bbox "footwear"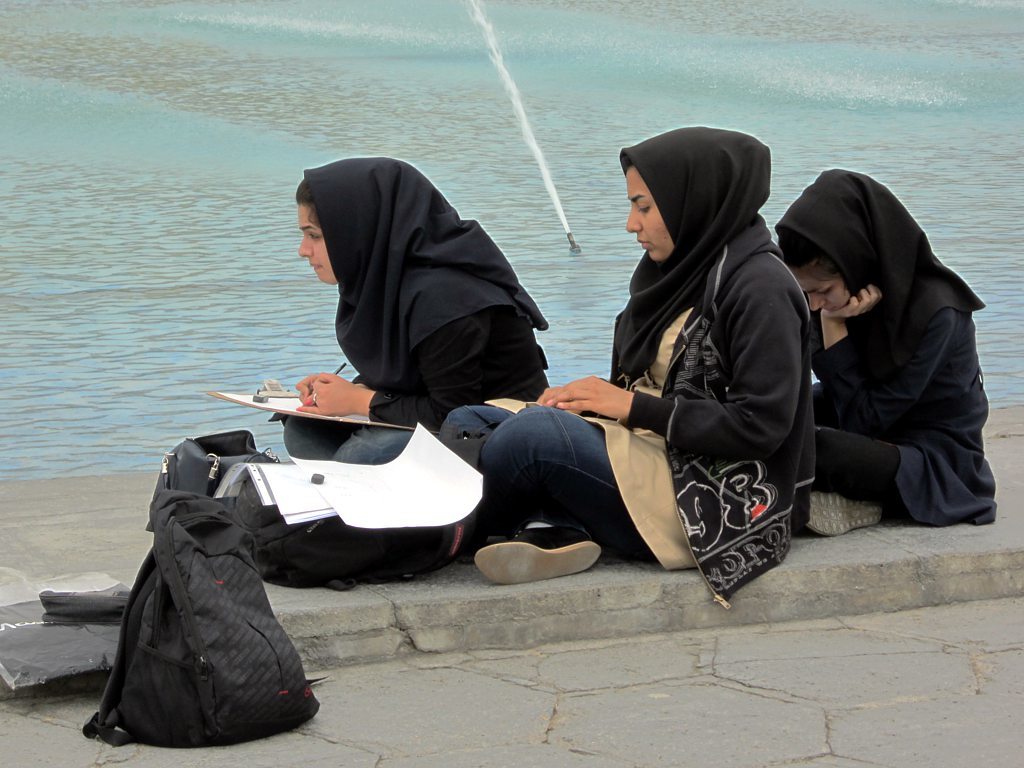
locate(797, 486, 882, 536)
